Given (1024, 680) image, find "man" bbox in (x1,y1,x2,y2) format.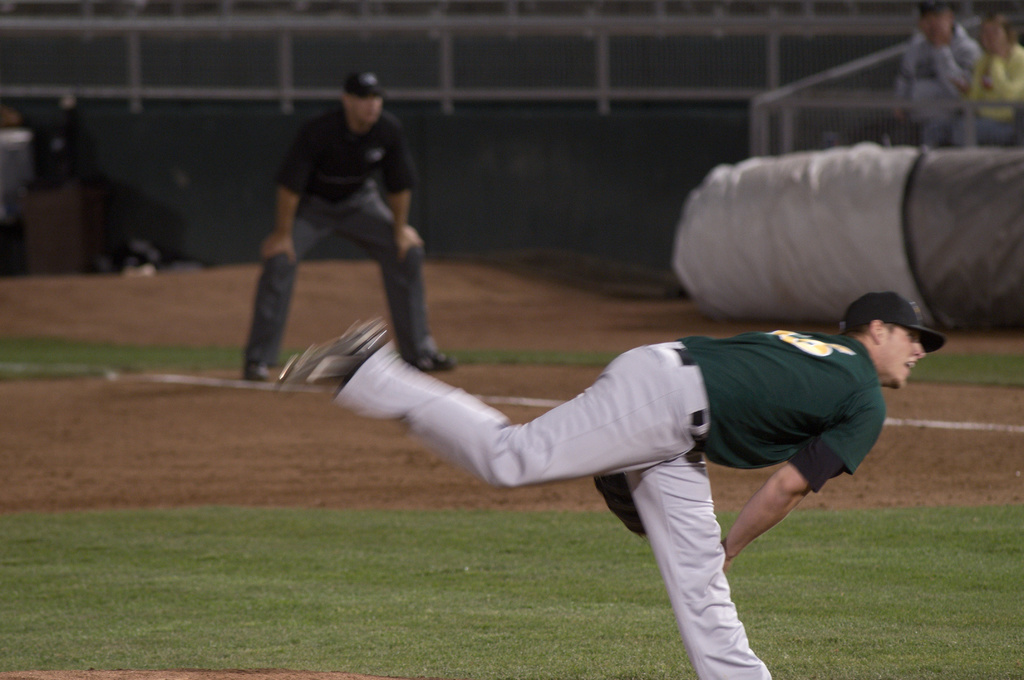
(892,3,984,146).
